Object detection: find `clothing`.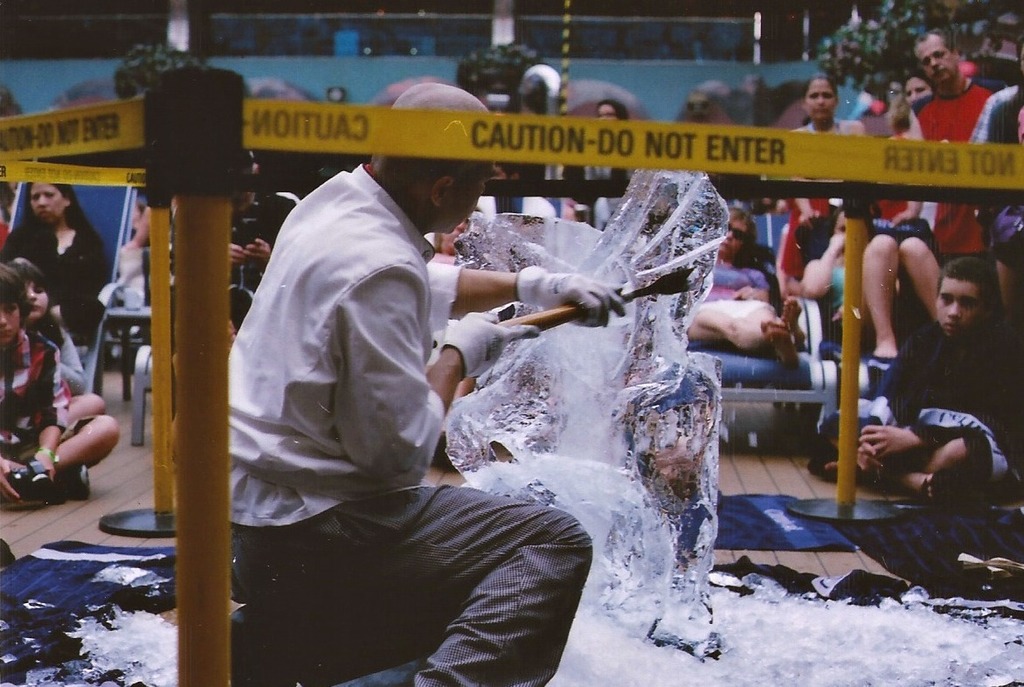
(x1=508, y1=189, x2=566, y2=222).
